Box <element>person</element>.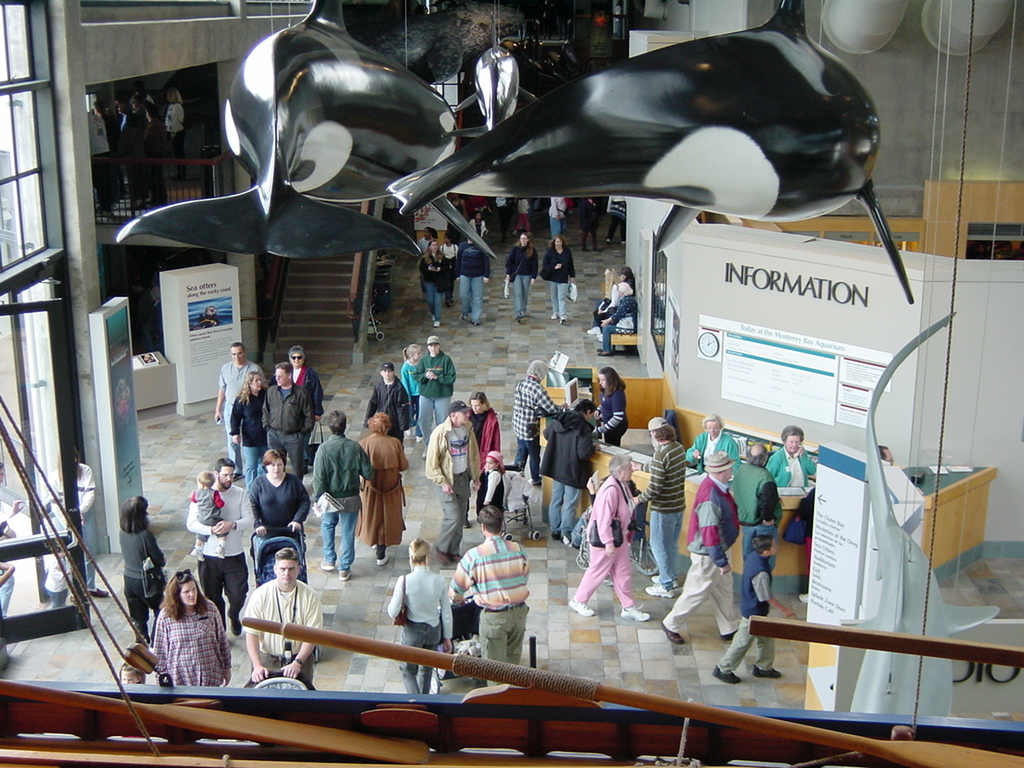
pyautogui.locateOnScreen(594, 282, 641, 357).
